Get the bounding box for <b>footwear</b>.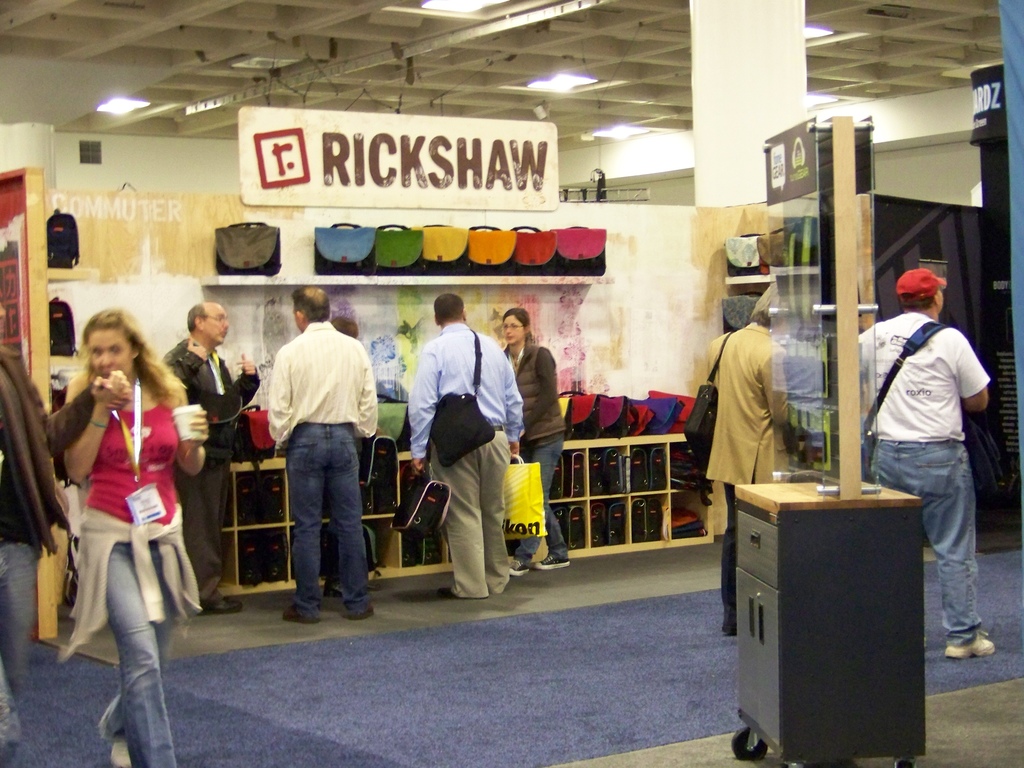
region(538, 554, 570, 575).
